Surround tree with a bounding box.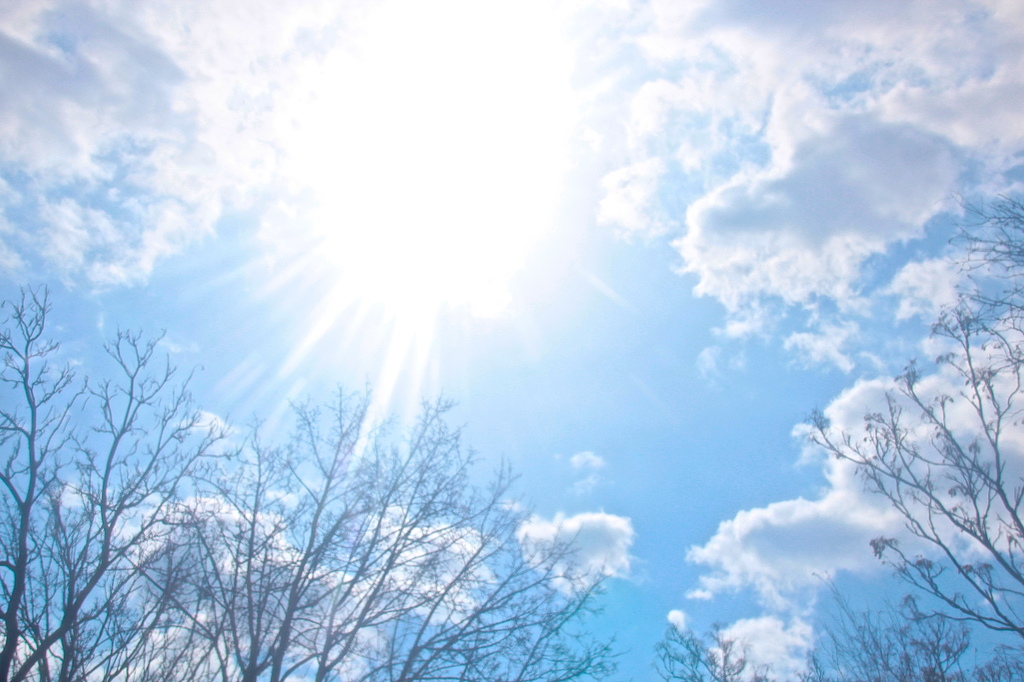
pyautogui.locateOnScreen(6, 280, 611, 681).
